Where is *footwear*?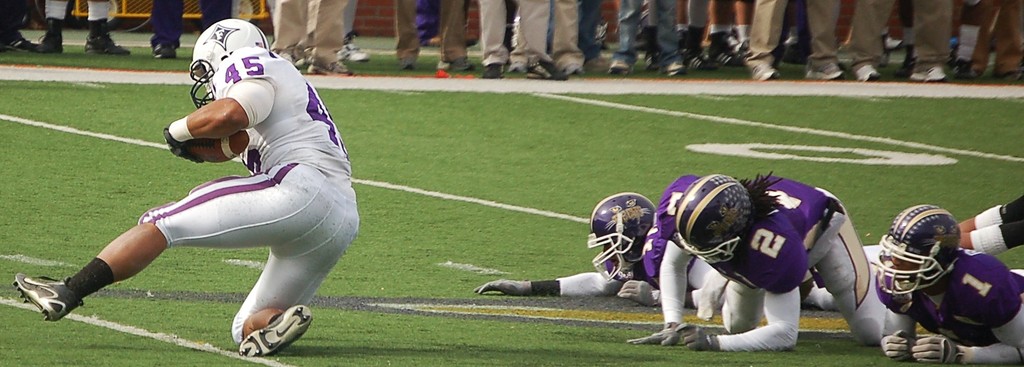
left=154, top=39, right=176, bottom=59.
